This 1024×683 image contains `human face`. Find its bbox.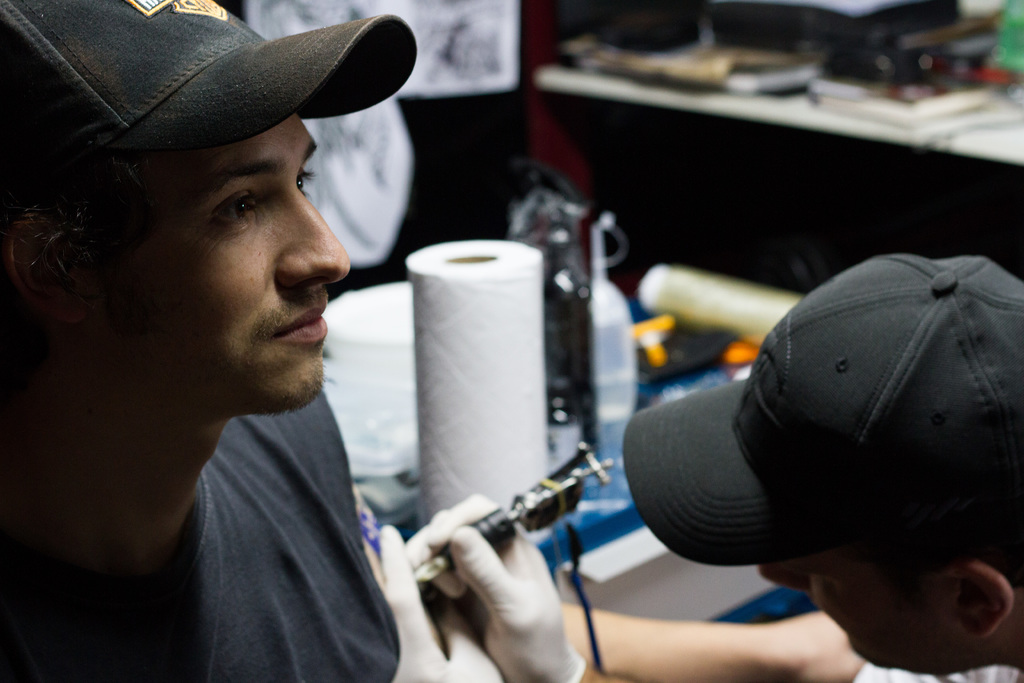
bbox(753, 553, 942, 668).
